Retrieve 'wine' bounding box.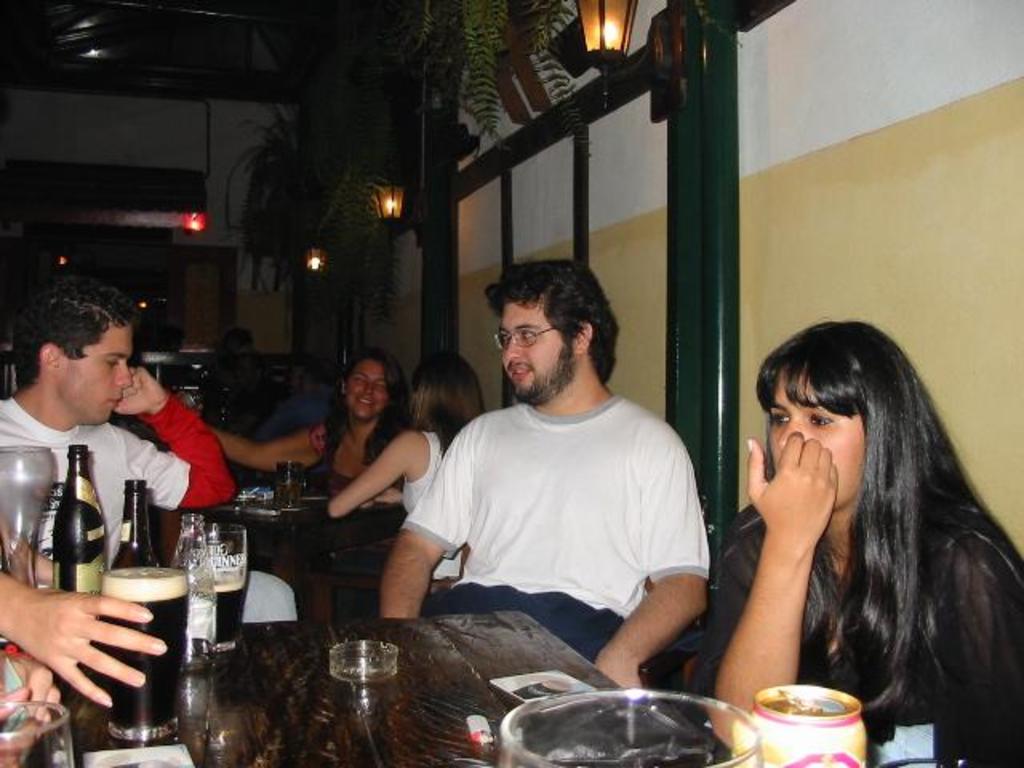
Bounding box: box(323, 674, 397, 763).
